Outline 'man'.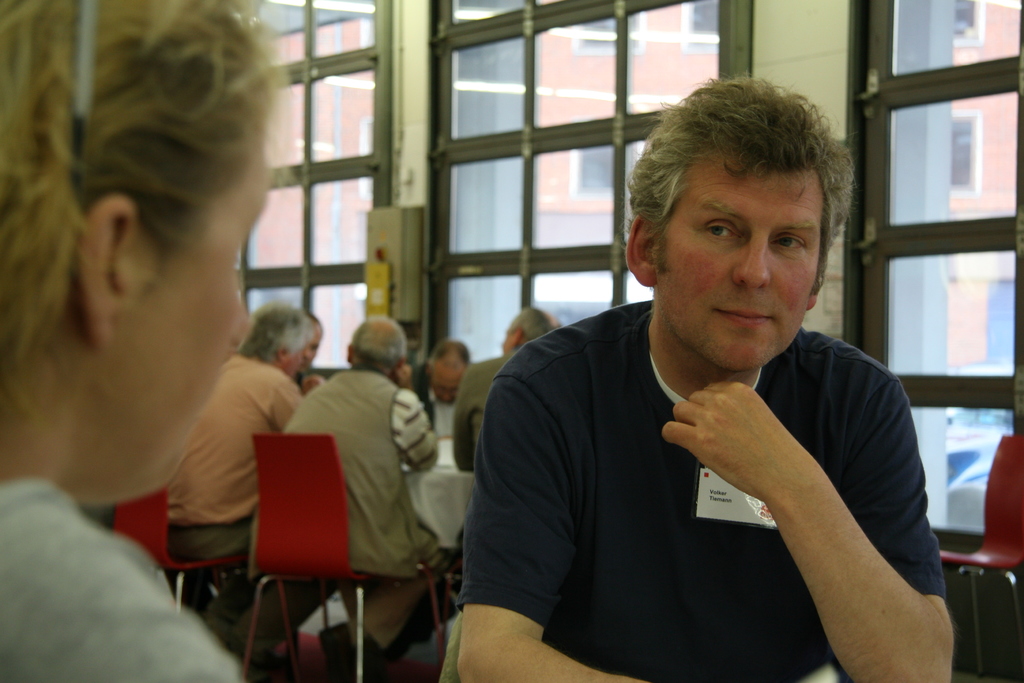
Outline: 437 95 945 666.
